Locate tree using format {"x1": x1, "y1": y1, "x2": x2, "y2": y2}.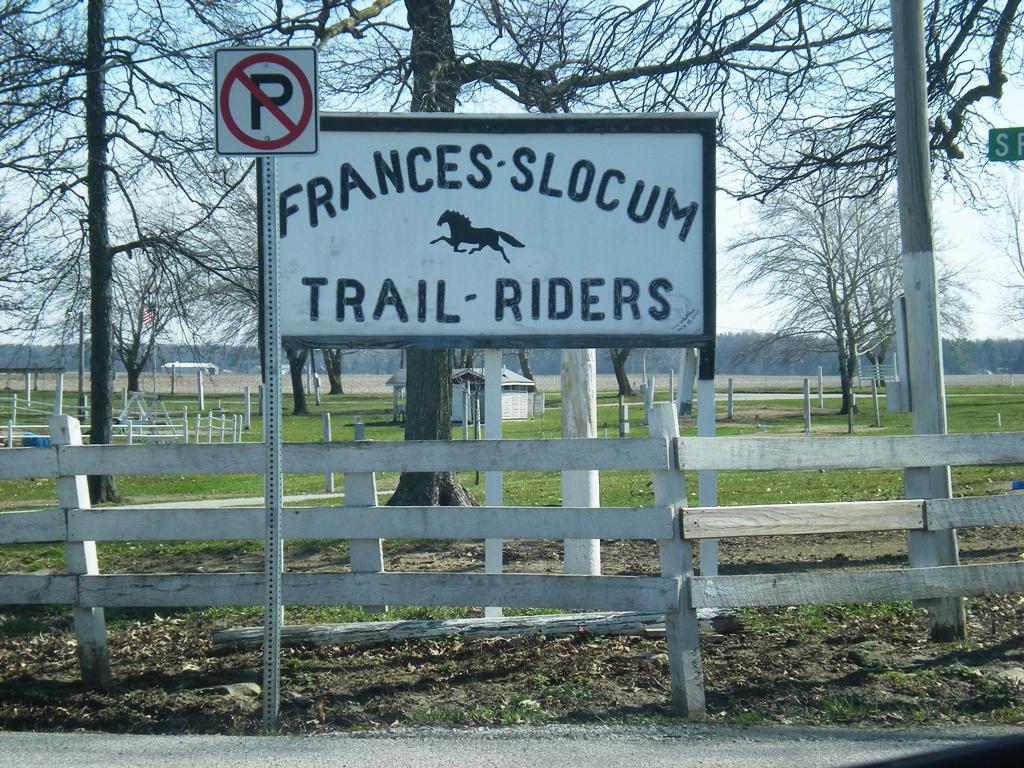
{"x1": 709, "y1": 153, "x2": 983, "y2": 418}.
